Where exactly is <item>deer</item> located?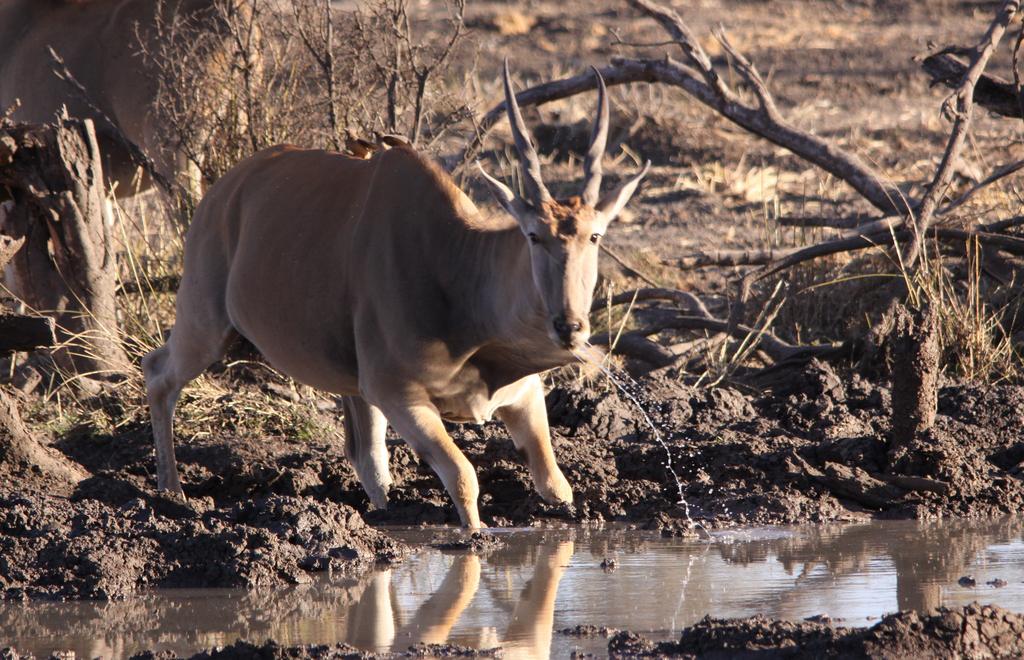
Its bounding box is 144,56,656,536.
